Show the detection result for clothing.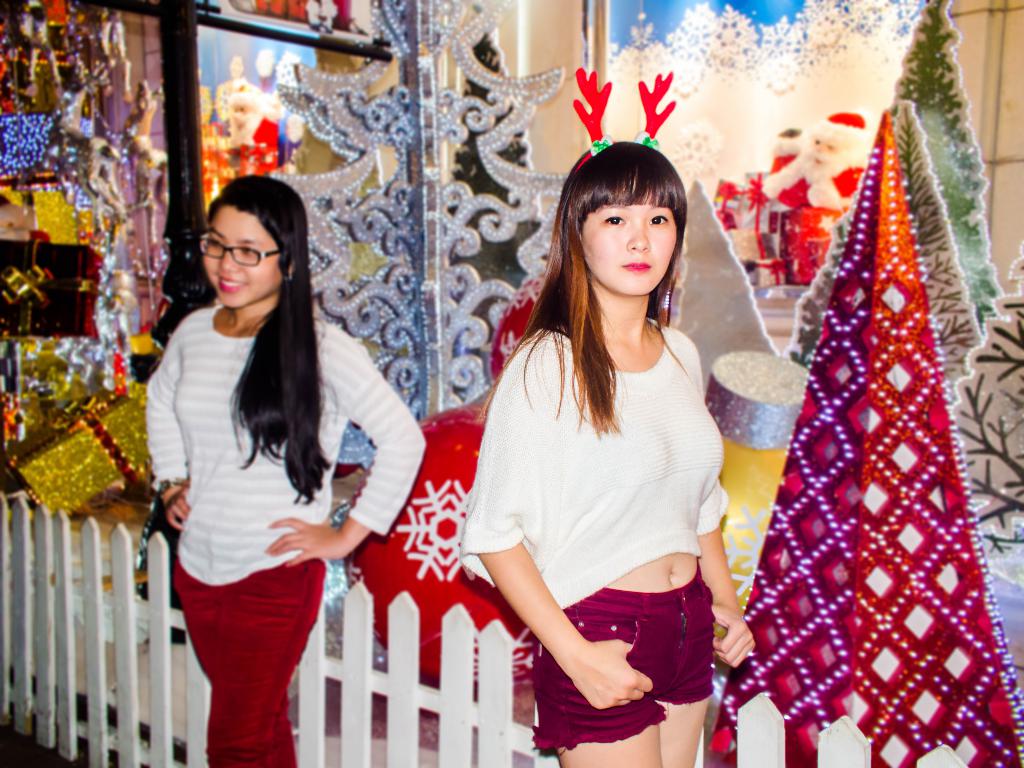
bbox=(140, 303, 424, 590).
